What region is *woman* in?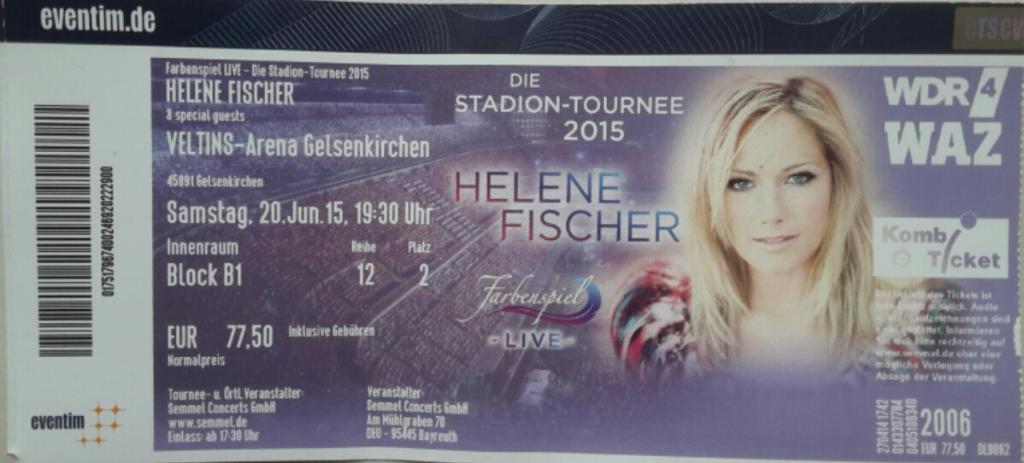
<box>602,71,897,379</box>.
